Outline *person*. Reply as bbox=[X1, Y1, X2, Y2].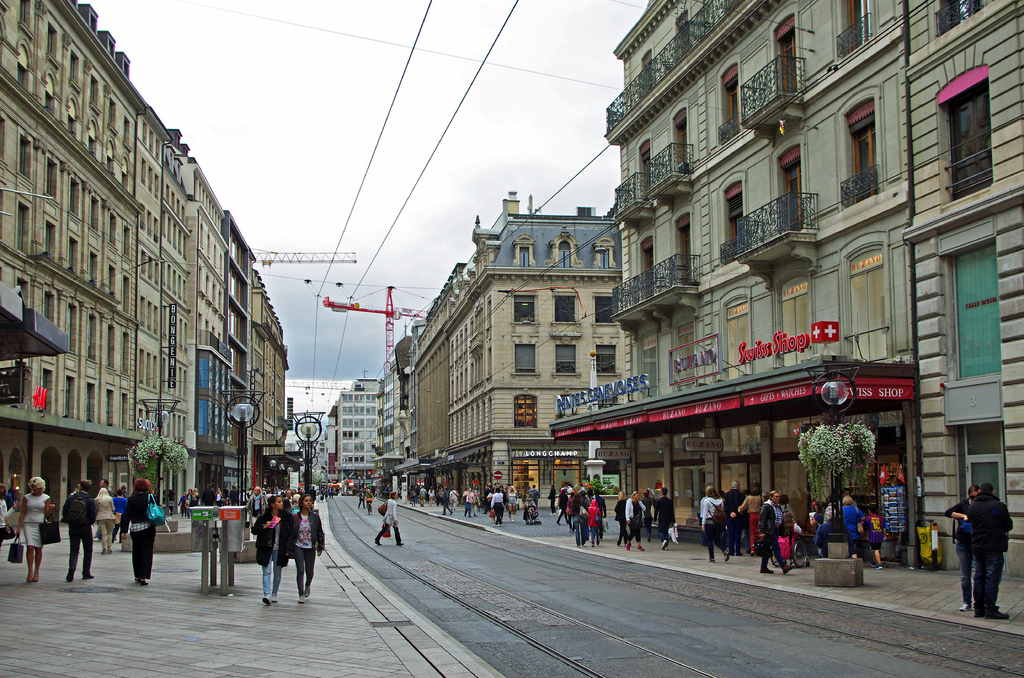
bbox=[723, 485, 745, 556].
